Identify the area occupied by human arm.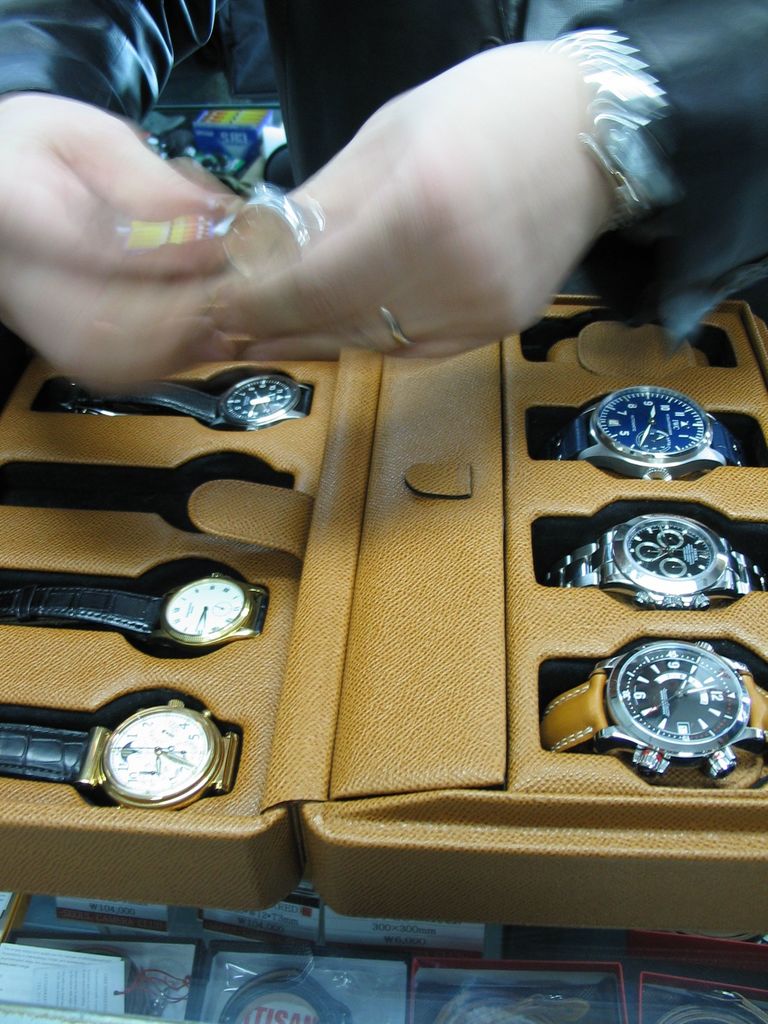
Area: crop(0, 1, 342, 406).
